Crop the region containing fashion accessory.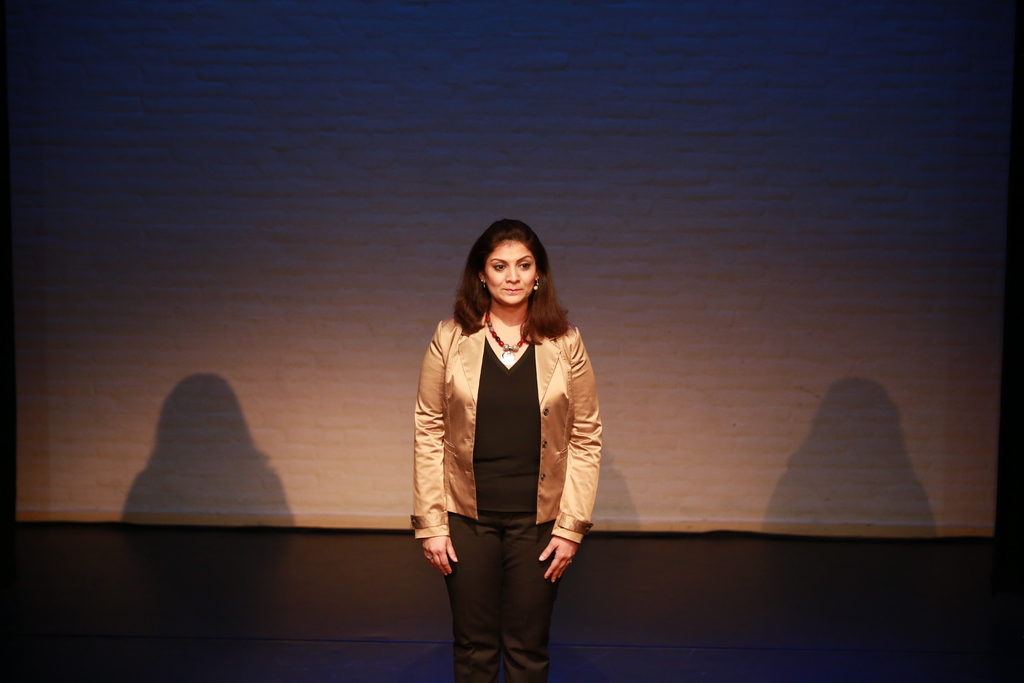
Crop region: bbox=(485, 306, 525, 367).
